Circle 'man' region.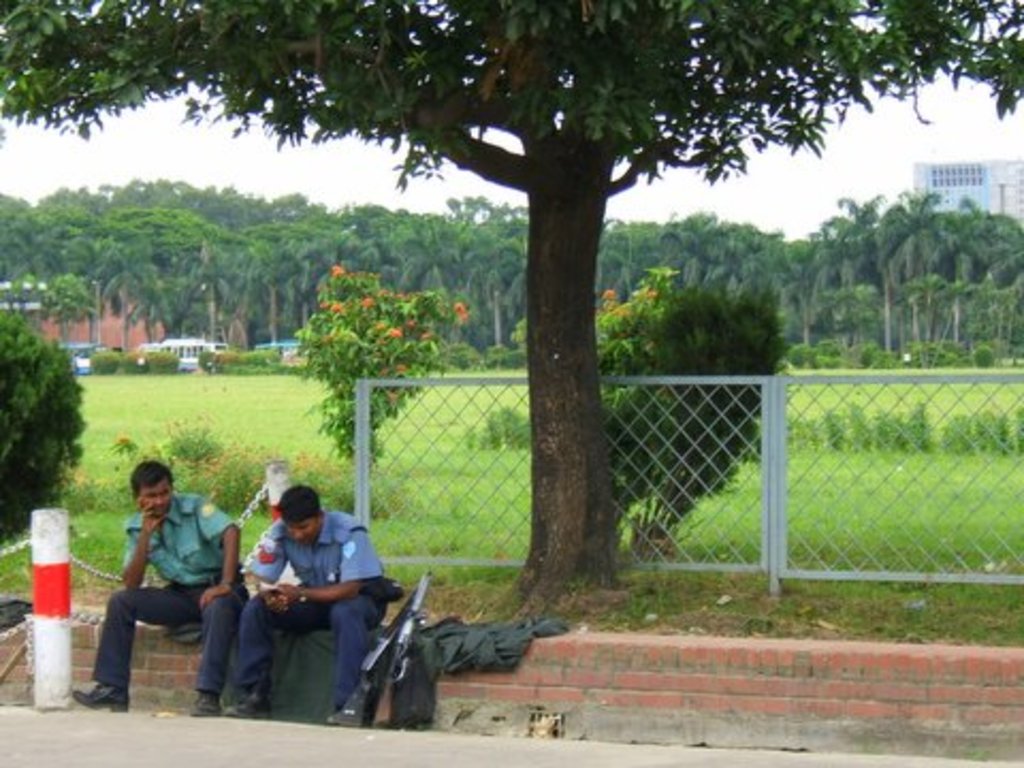
Region: bbox=(215, 482, 403, 730).
